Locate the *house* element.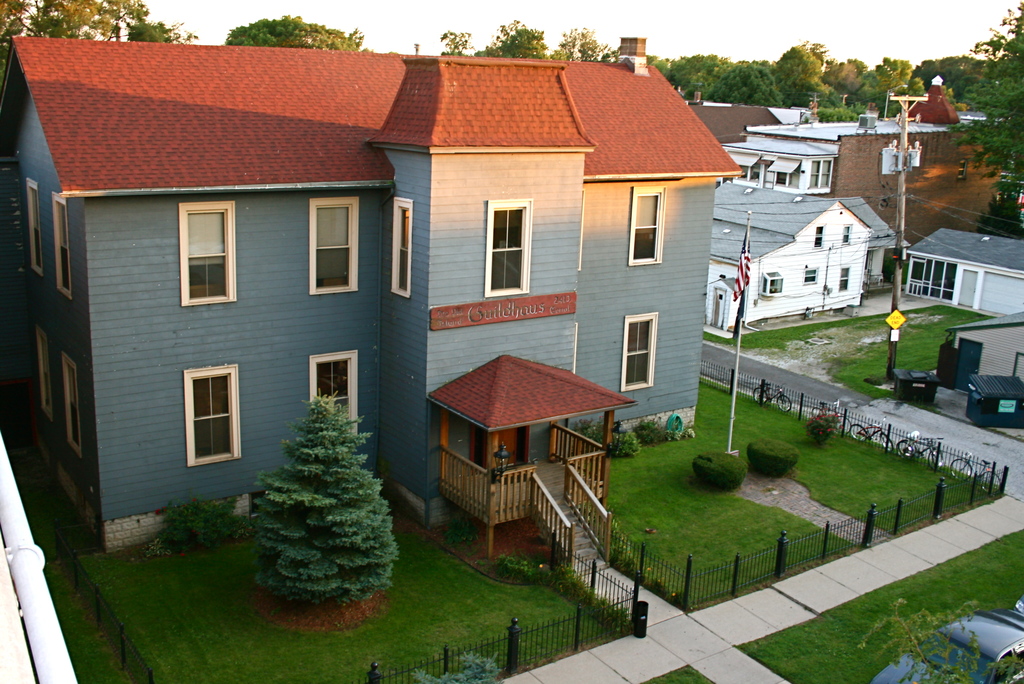
Element bbox: bbox(4, 30, 733, 554).
